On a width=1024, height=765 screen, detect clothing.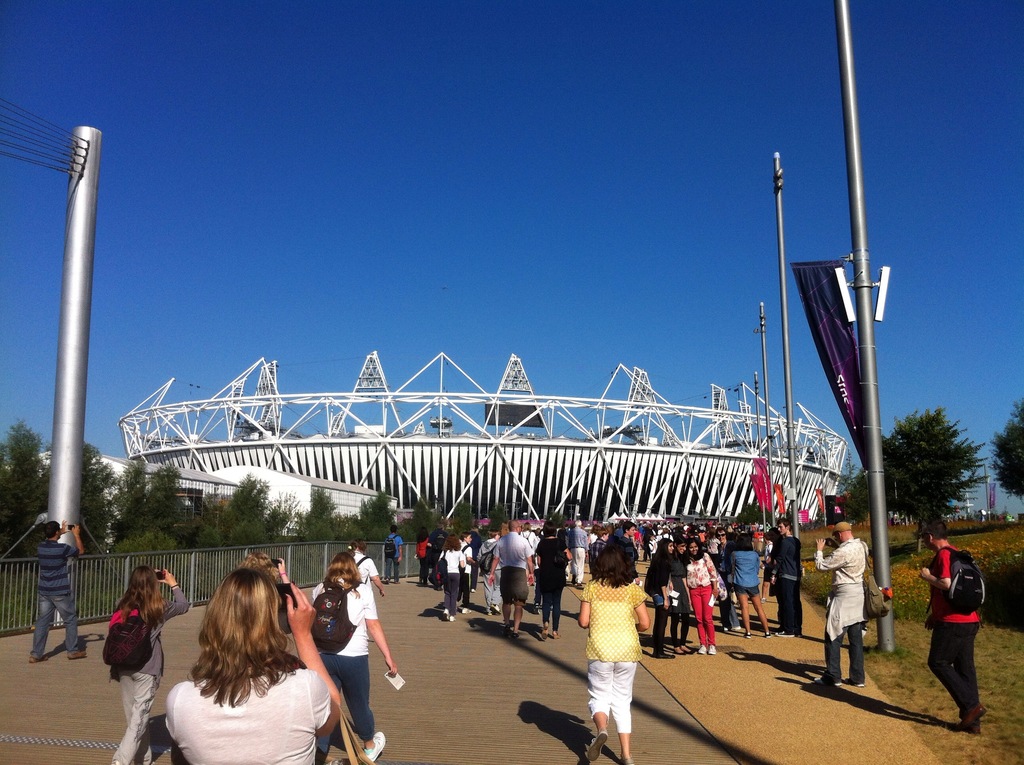
box=[575, 521, 585, 585].
